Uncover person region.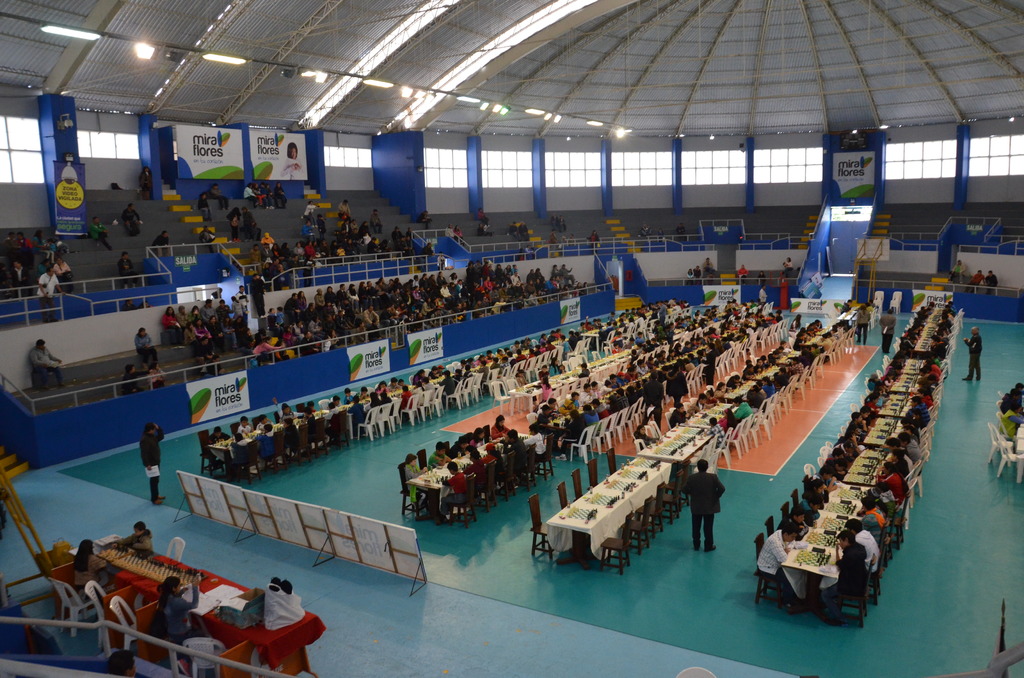
Uncovered: (x1=138, y1=166, x2=152, y2=198).
